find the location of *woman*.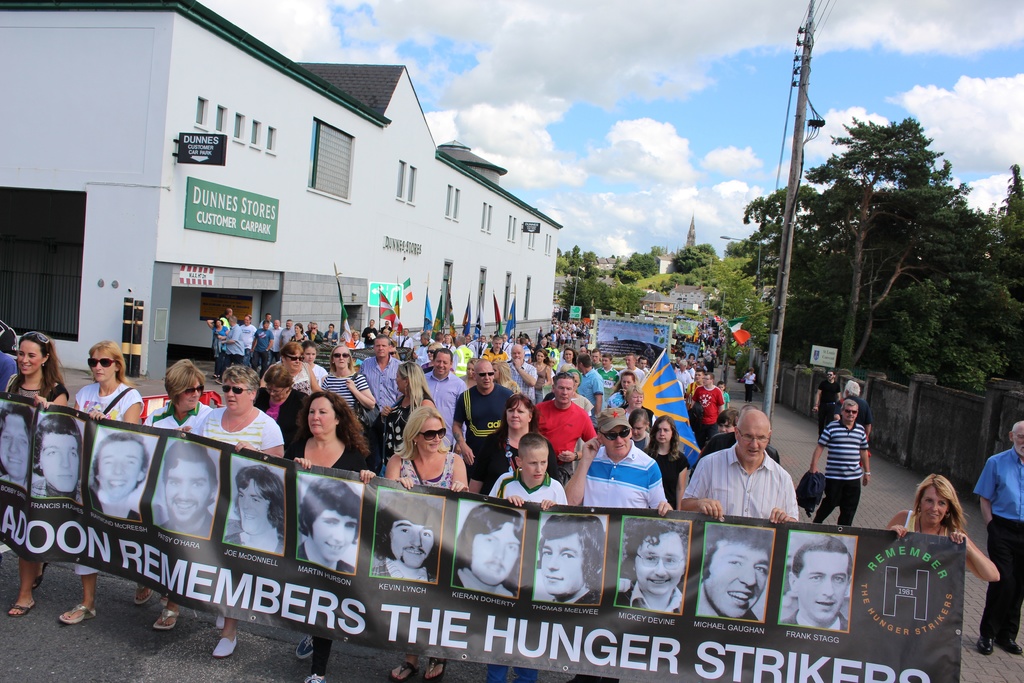
Location: BBox(372, 359, 438, 479).
